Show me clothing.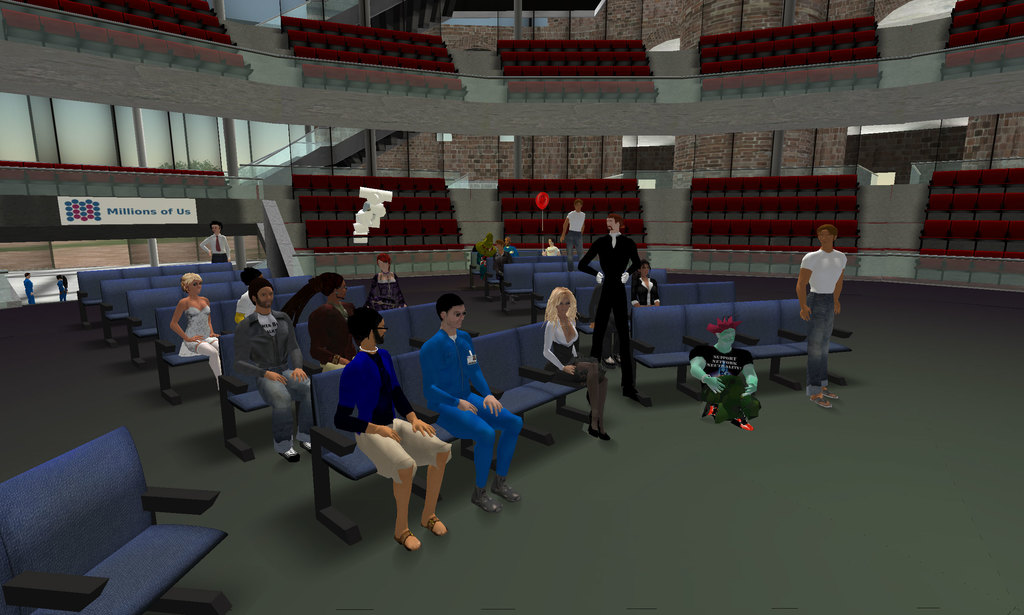
clothing is here: [807,305,832,395].
